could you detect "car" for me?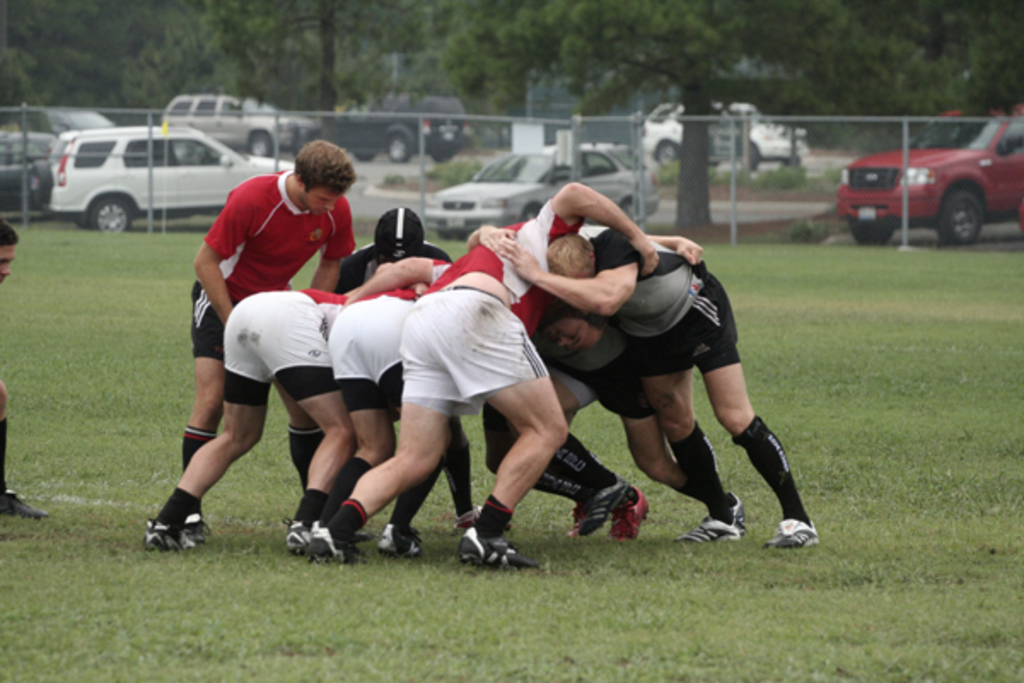
Detection result: rect(312, 84, 480, 166).
